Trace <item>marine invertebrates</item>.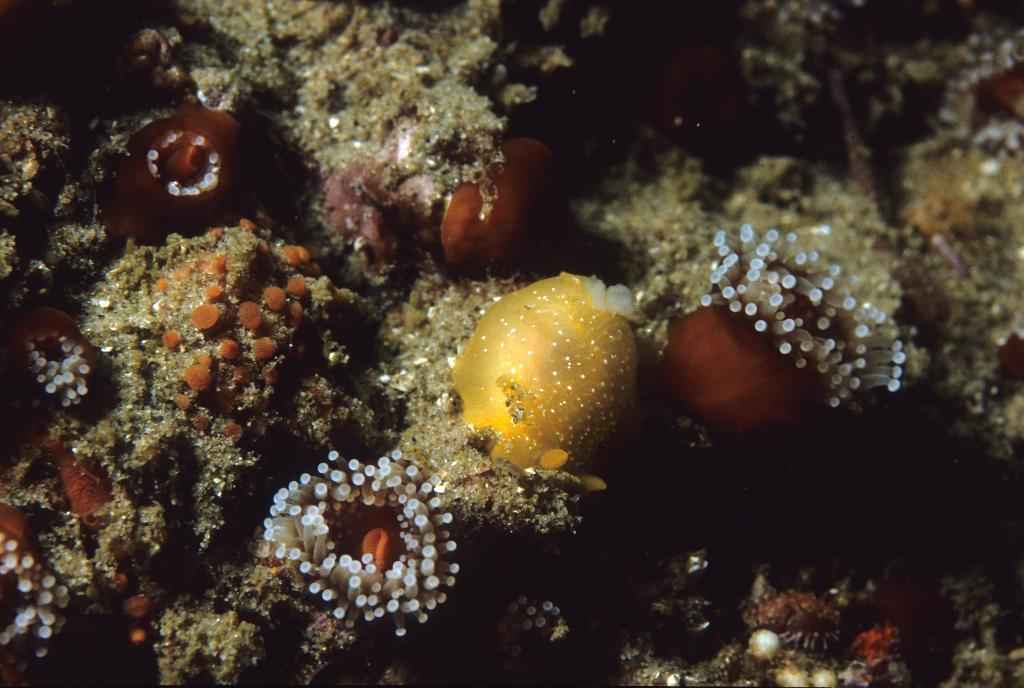
Traced to bbox(14, 290, 131, 418).
